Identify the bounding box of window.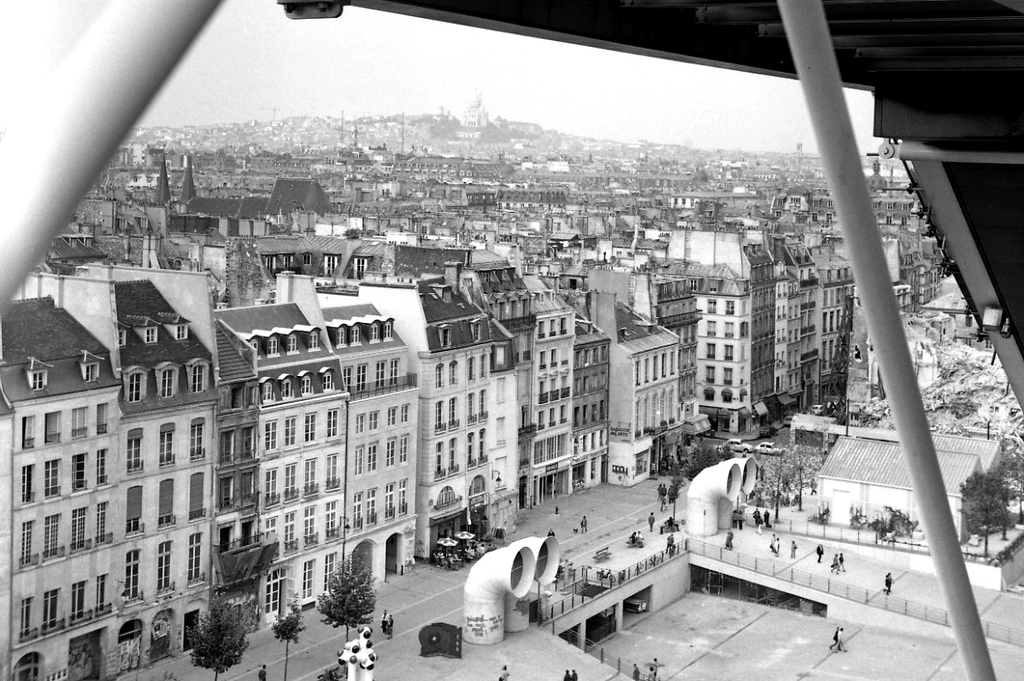
pyautogui.locateOnScreen(354, 367, 368, 394).
